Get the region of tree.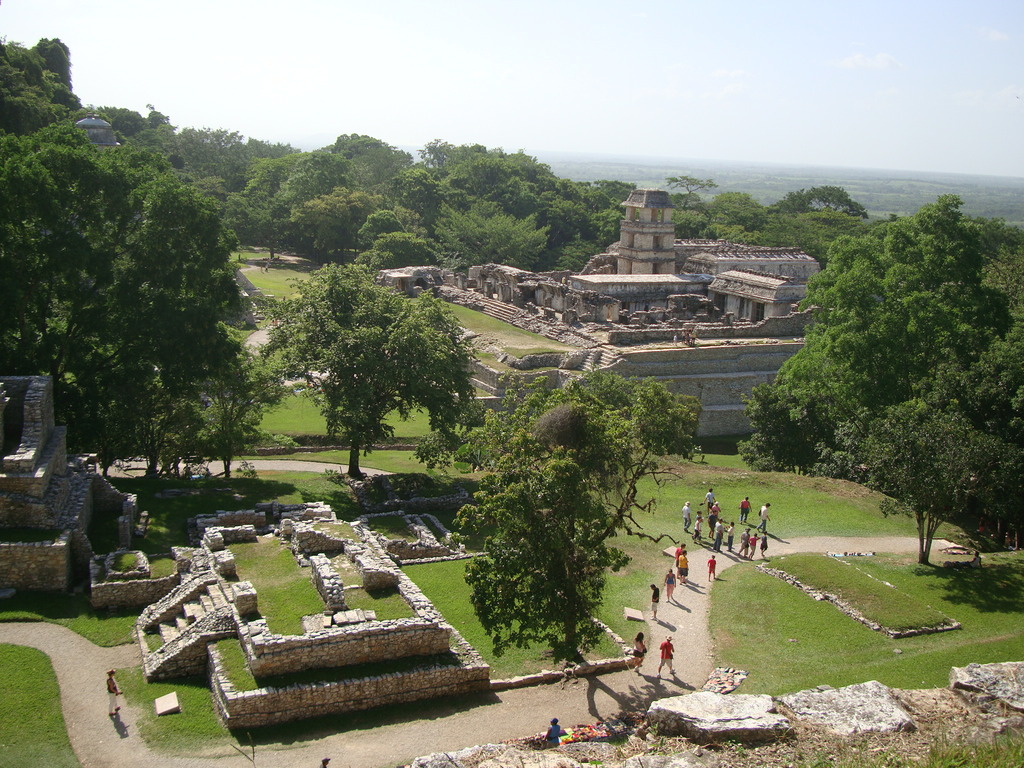
[550, 225, 600, 274].
